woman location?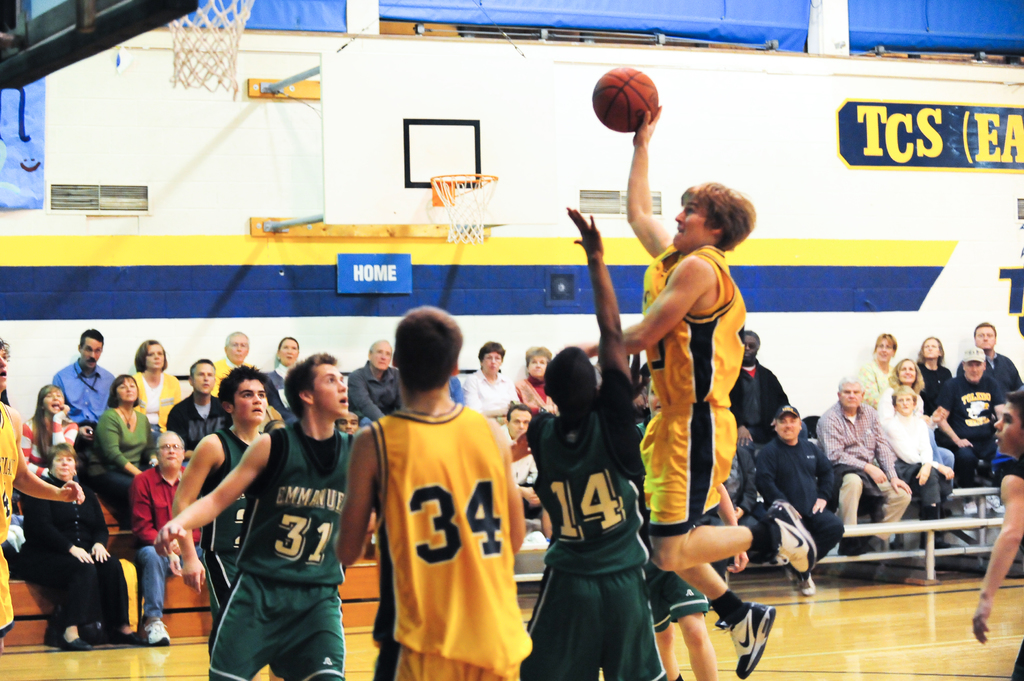
crop(906, 334, 952, 429)
